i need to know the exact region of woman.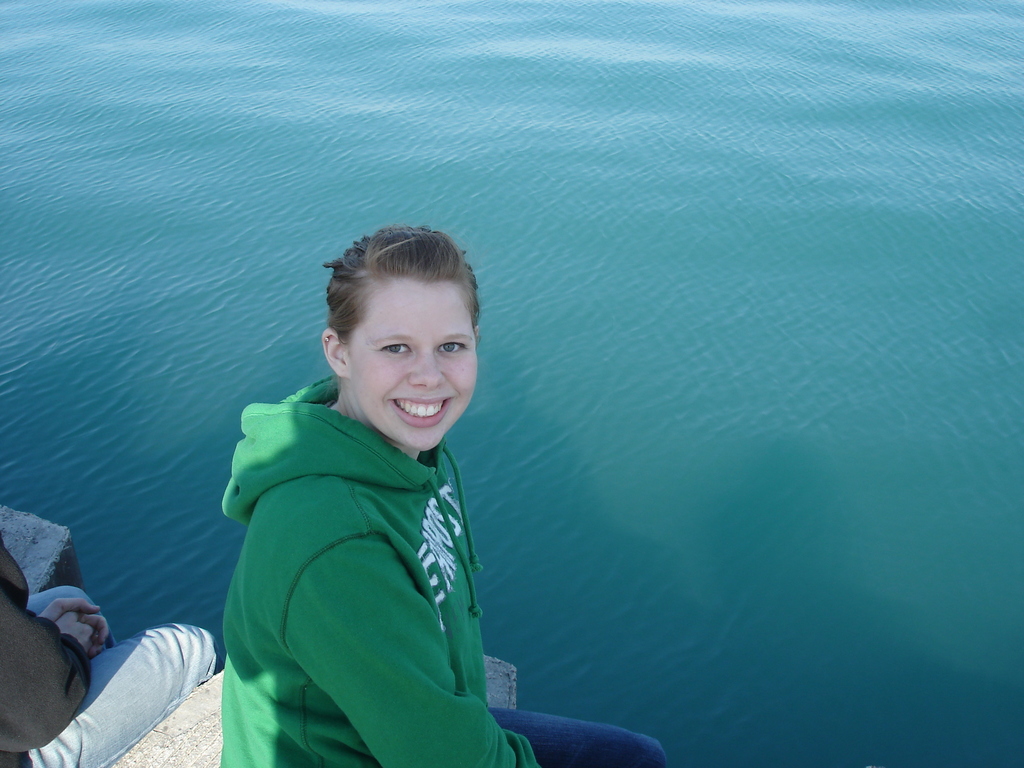
Region: left=147, top=207, right=657, bottom=767.
